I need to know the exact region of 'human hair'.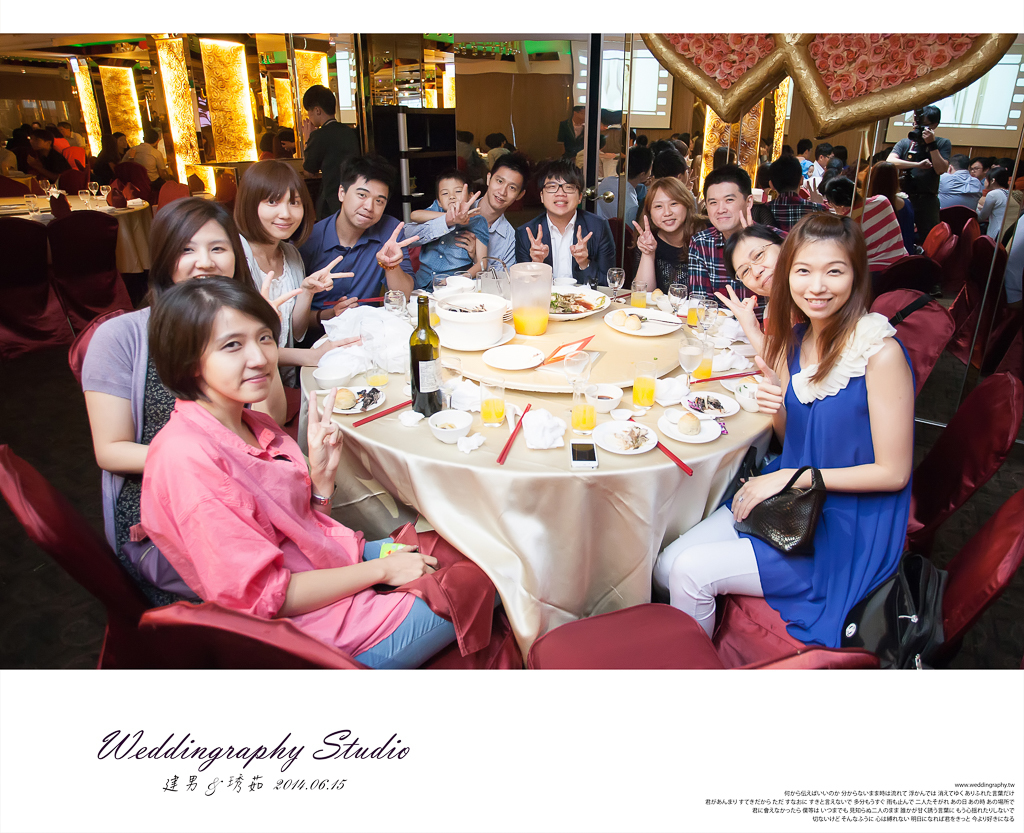
Region: x1=771, y1=155, x2=810, y2=204.
